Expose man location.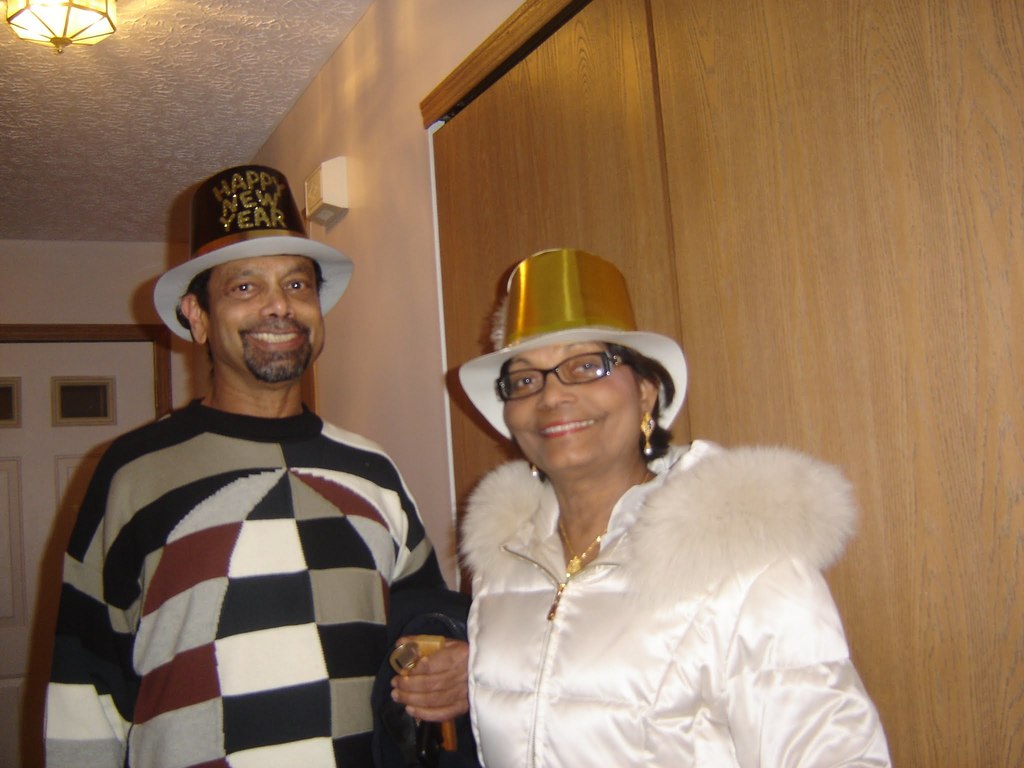
Exposed at <bbox>42, 163, 452, 765</bbox>.
